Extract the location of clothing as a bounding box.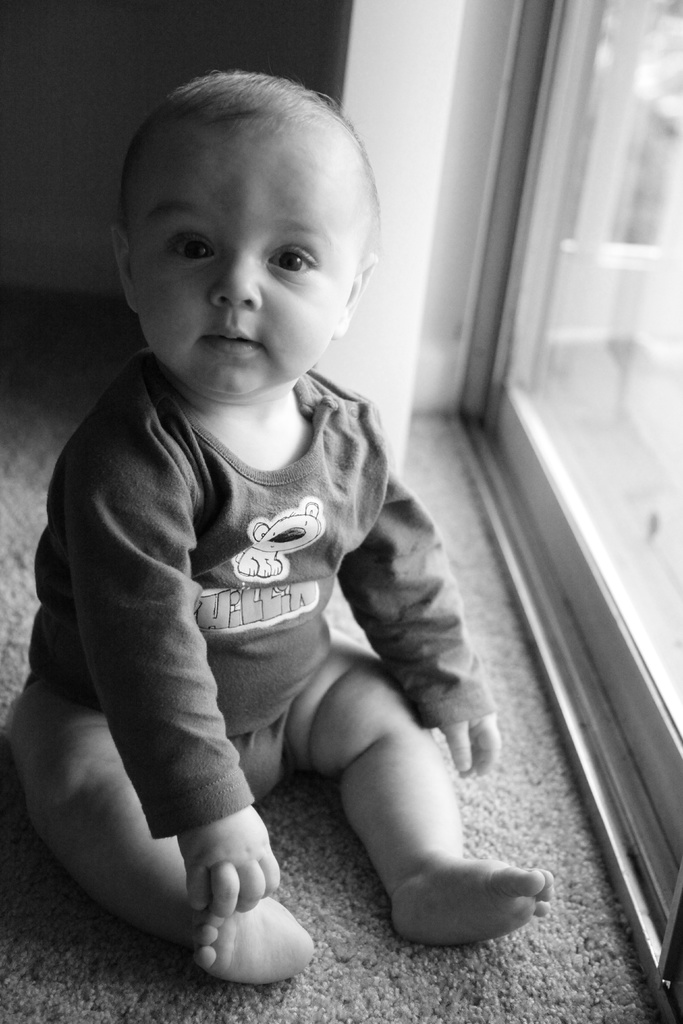
[24,294,436,932].
